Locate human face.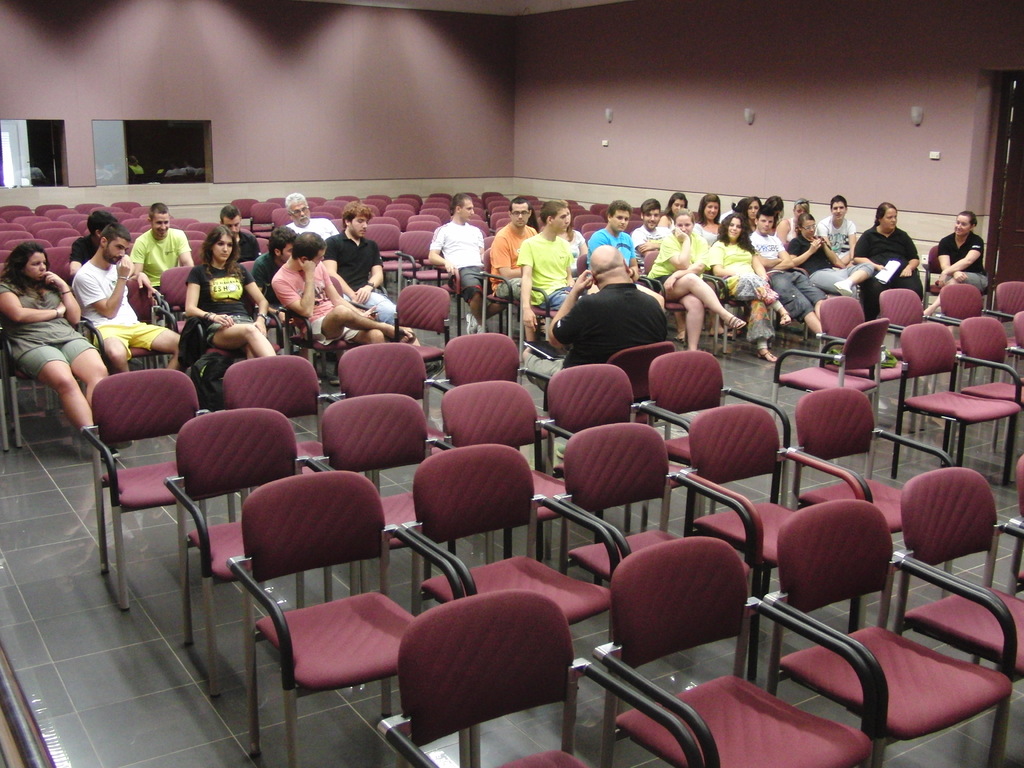
Bounding box: rect(108, 236, 130, 261).
